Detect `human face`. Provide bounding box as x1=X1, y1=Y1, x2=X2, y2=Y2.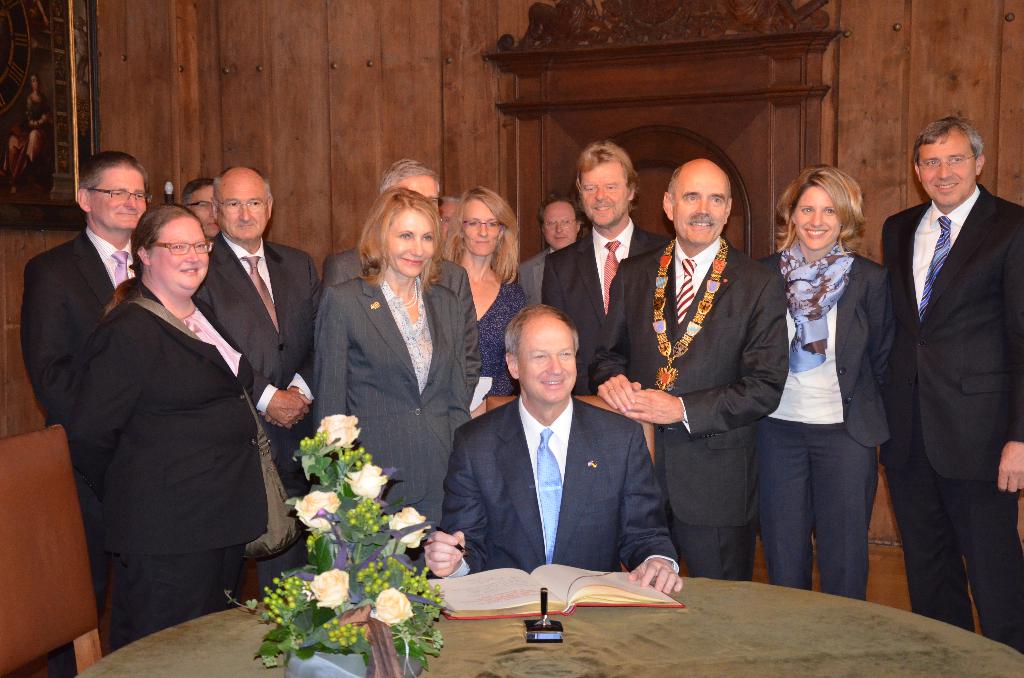
x1=673, y1=167, x2=737, y2=255.
